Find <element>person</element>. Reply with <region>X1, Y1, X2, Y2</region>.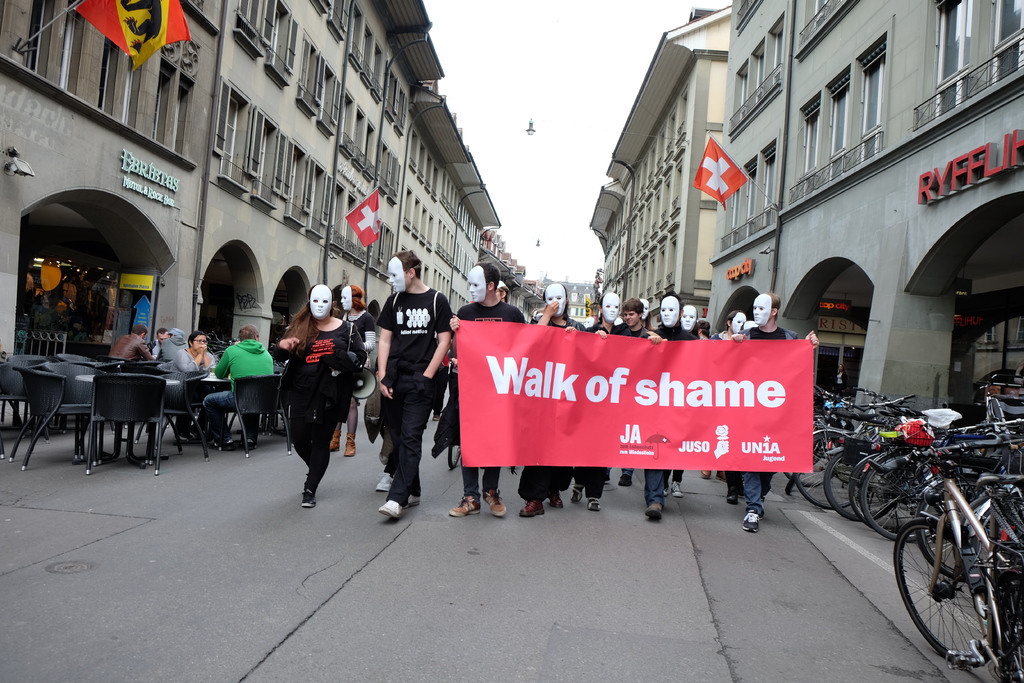
<region>835, 363, 852, 399</region>.
